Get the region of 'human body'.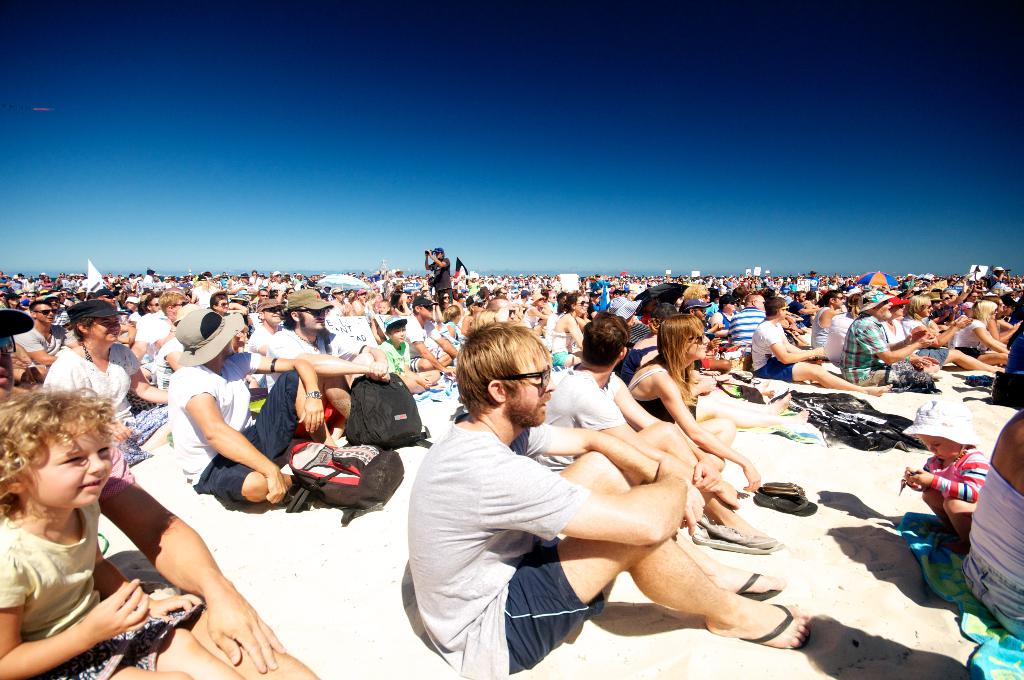
129 317 168 381.
